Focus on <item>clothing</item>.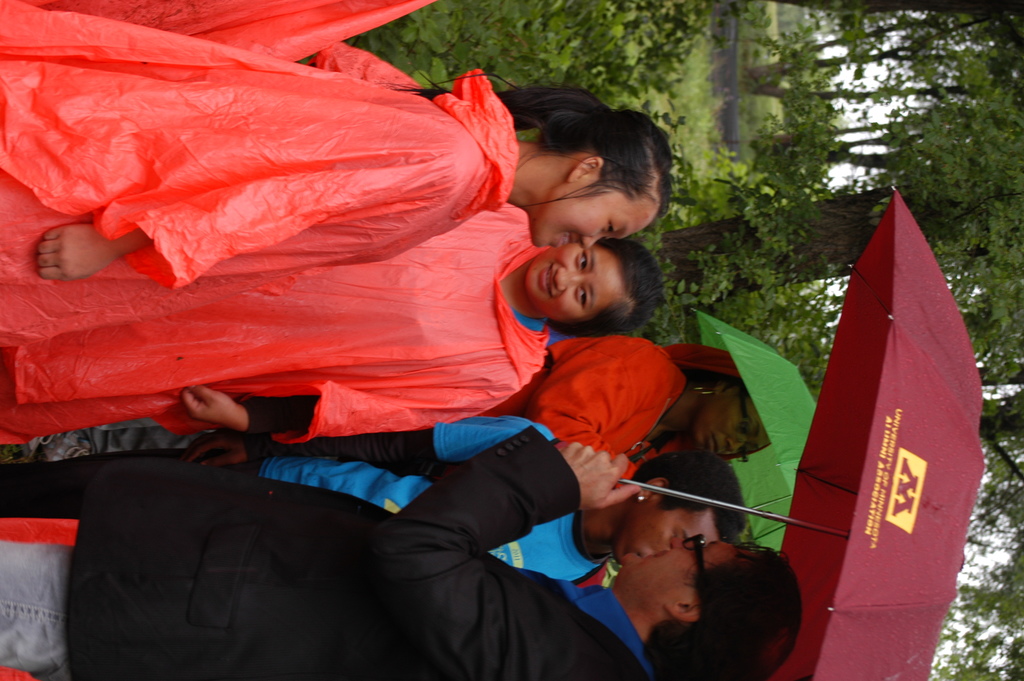
Focused at region(0, 420, 623, 593).
